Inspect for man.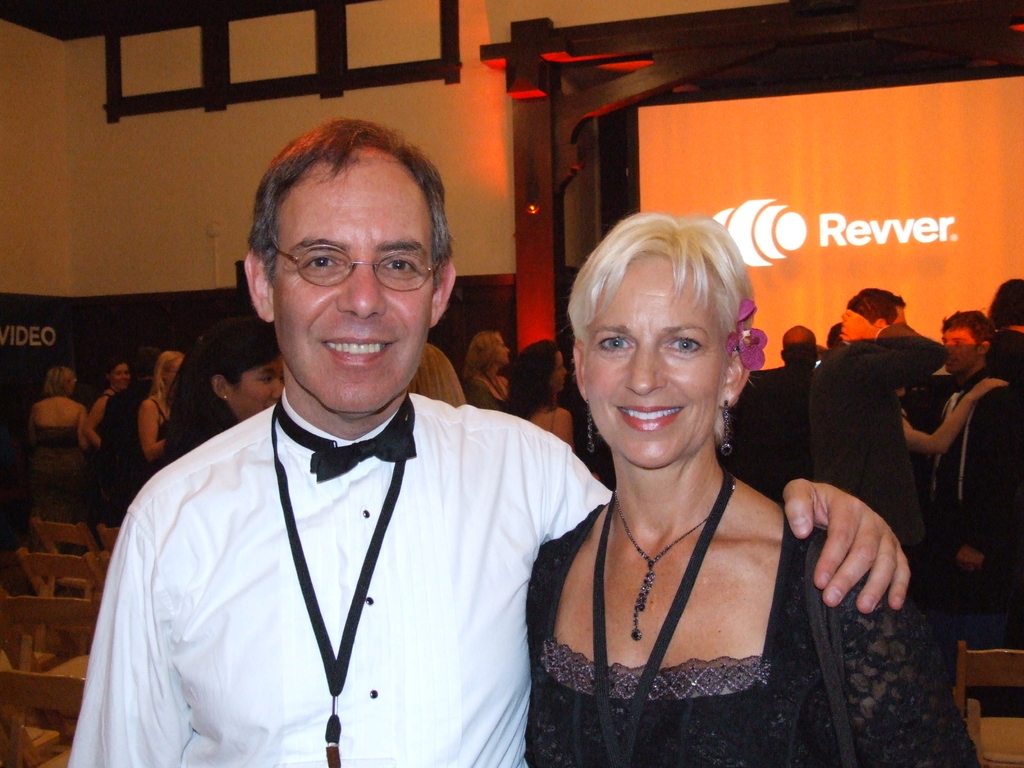
Inspection: [808, 284, 948, 560].
